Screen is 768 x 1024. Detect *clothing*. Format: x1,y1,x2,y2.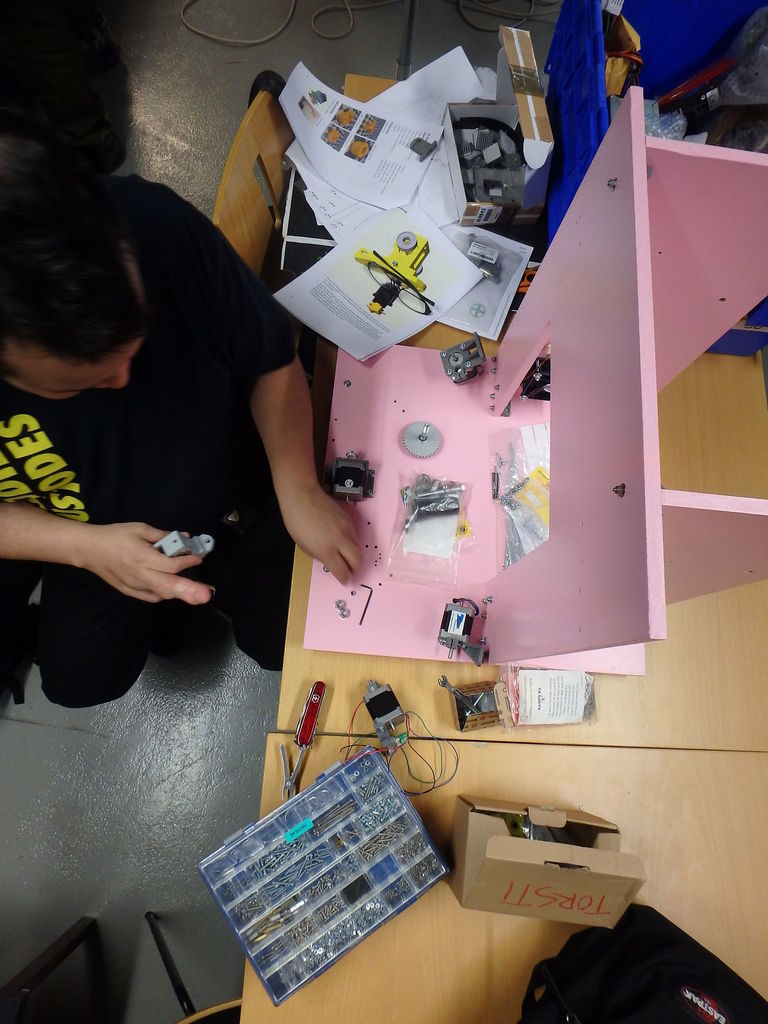
0,170,316,735.
